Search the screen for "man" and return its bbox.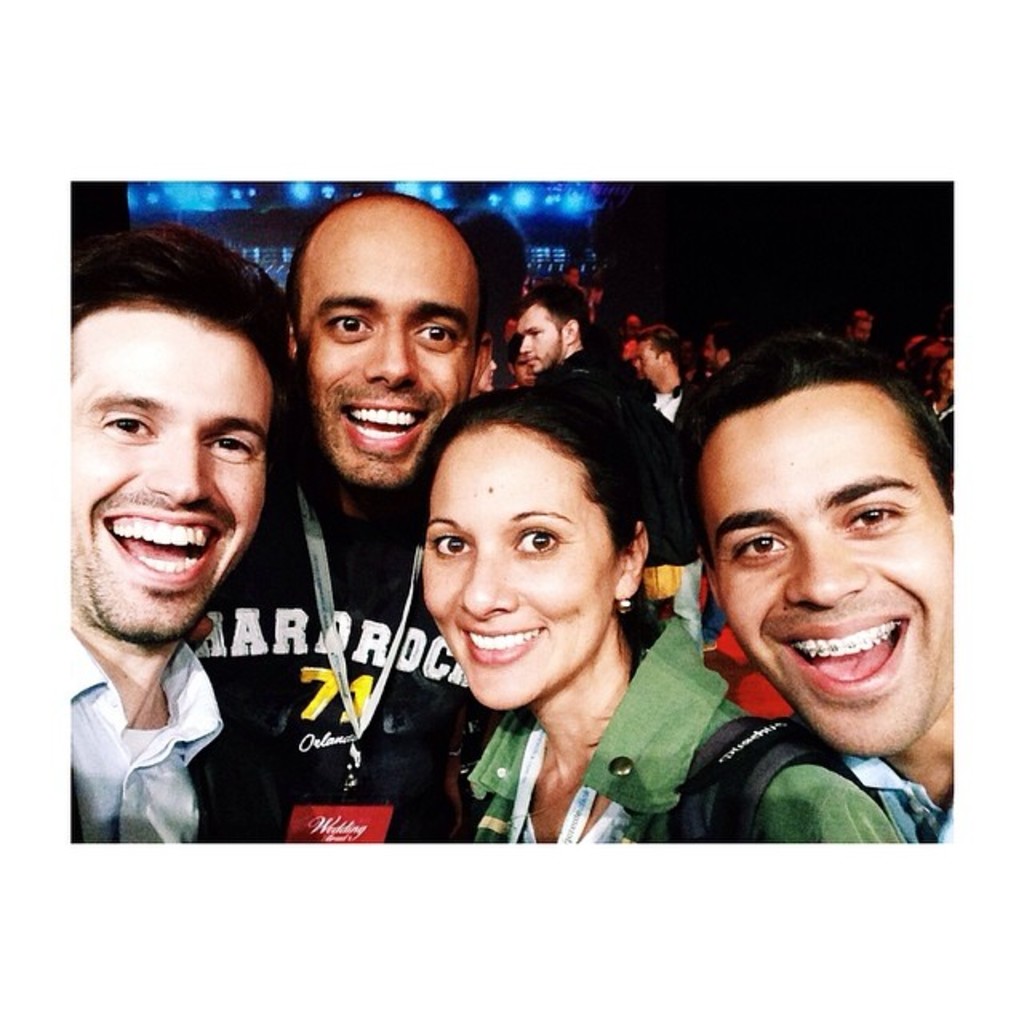
Found: bbox=[630, 323, 682, 426].
